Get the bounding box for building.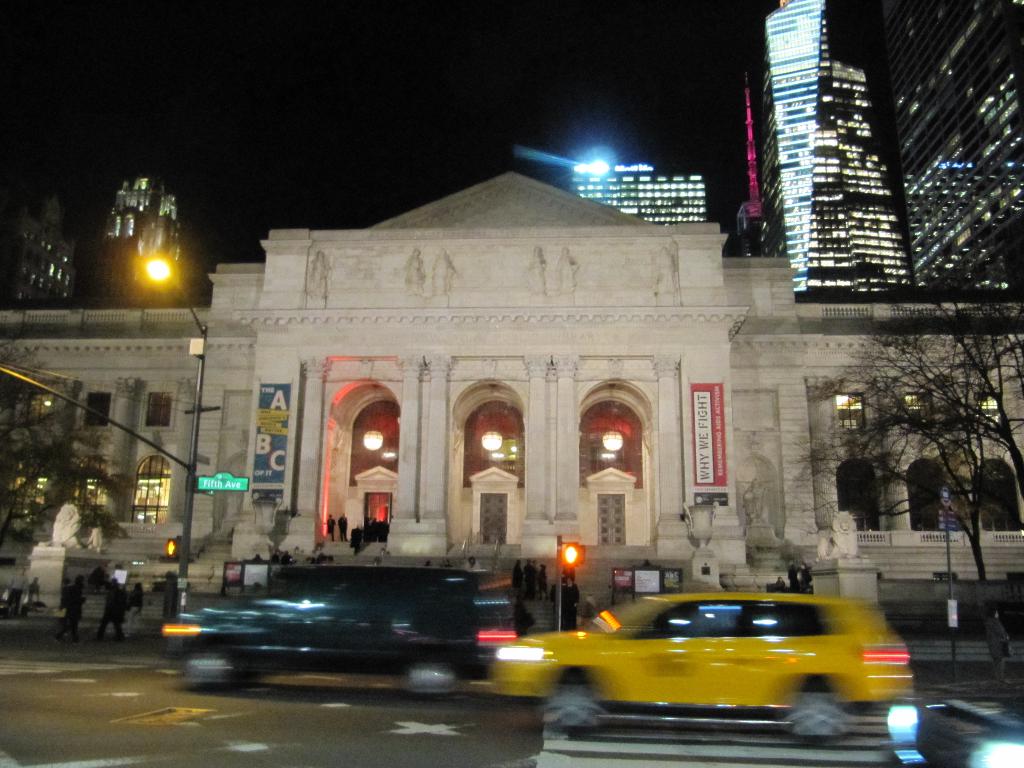
{"x1": 93, "y1": 171, "x2": 184, "y2": 301}.
